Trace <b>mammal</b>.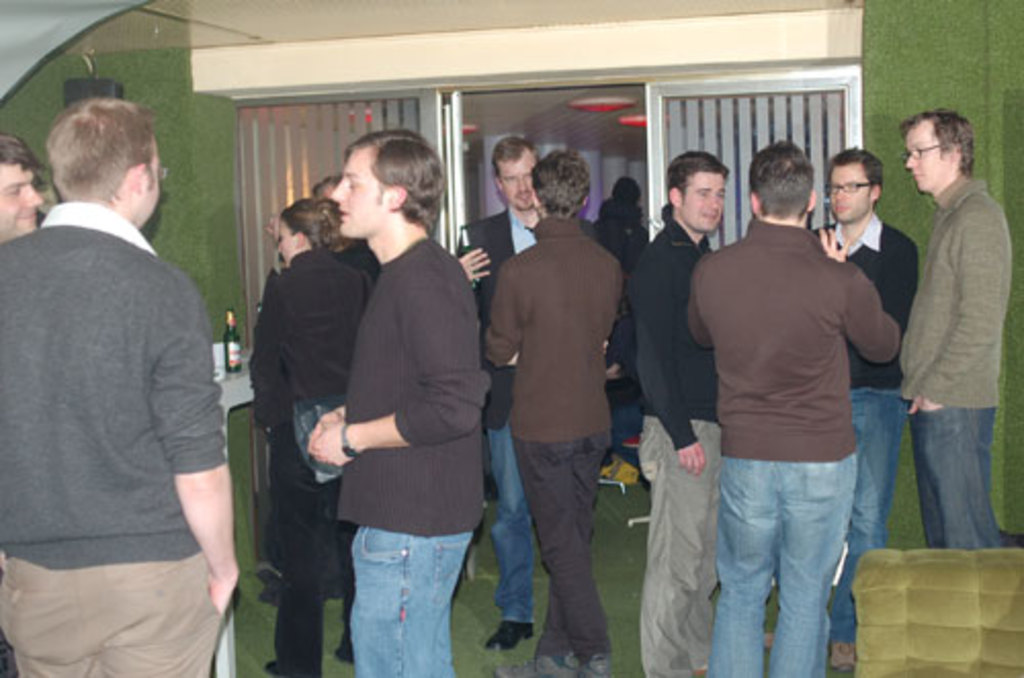
Traced to [240, 188, 377, 674].
